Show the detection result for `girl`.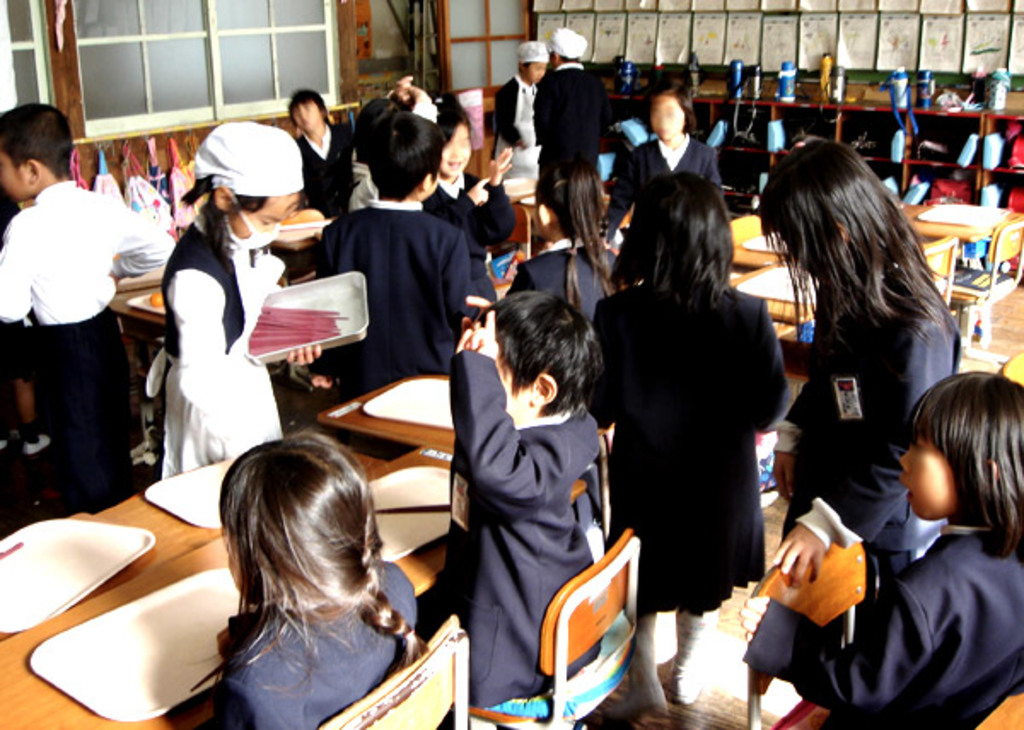
[502, 157, 628, 334].
